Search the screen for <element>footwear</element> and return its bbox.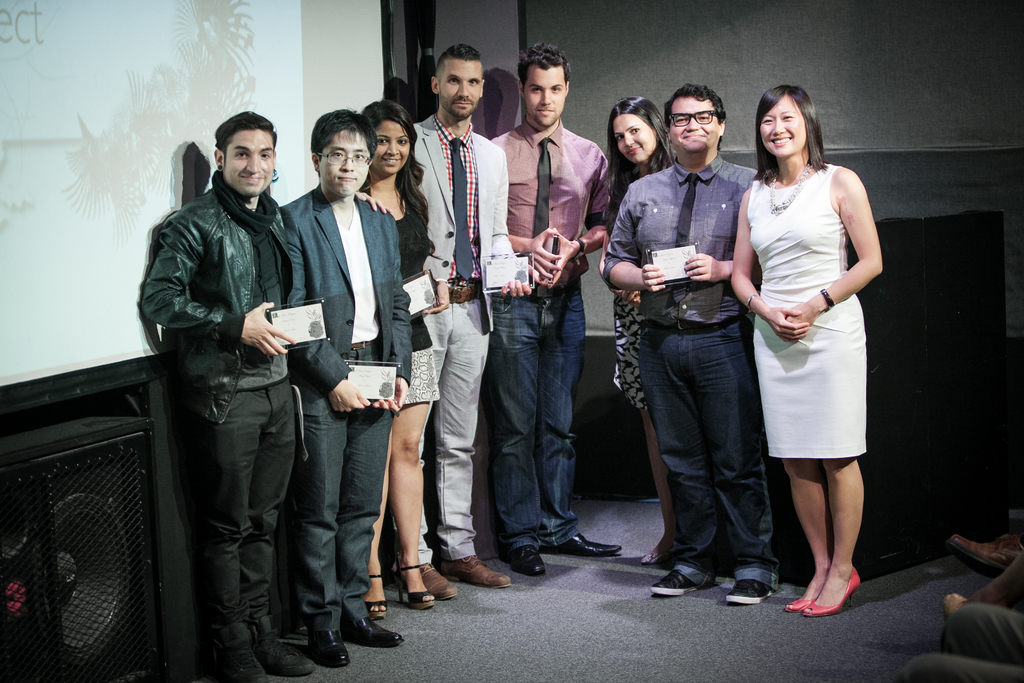
Found: 507:541:541:572.
